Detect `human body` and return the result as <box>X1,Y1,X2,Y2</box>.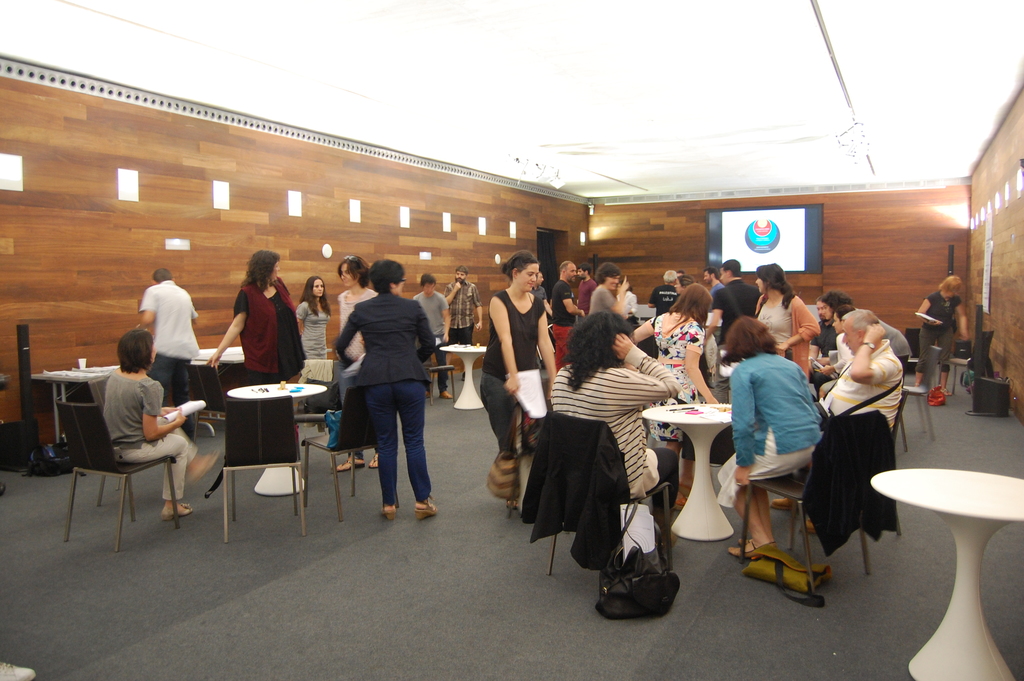
<box>331,281,383,475</box>.
